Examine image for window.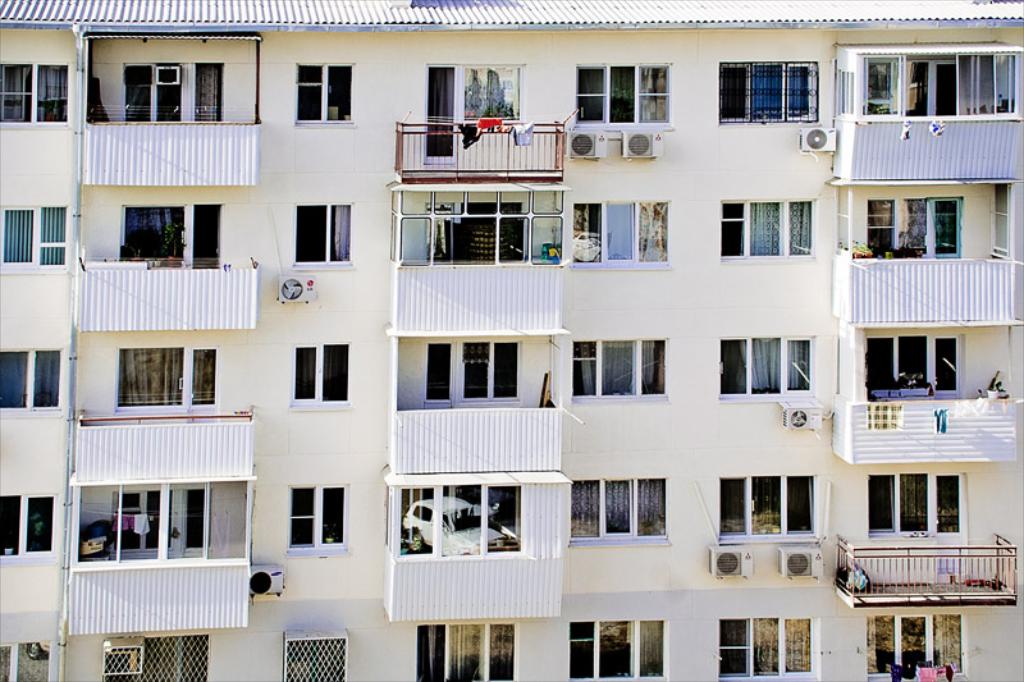
Examination result: x1=575, y1=339, x2=668, y2=399.
